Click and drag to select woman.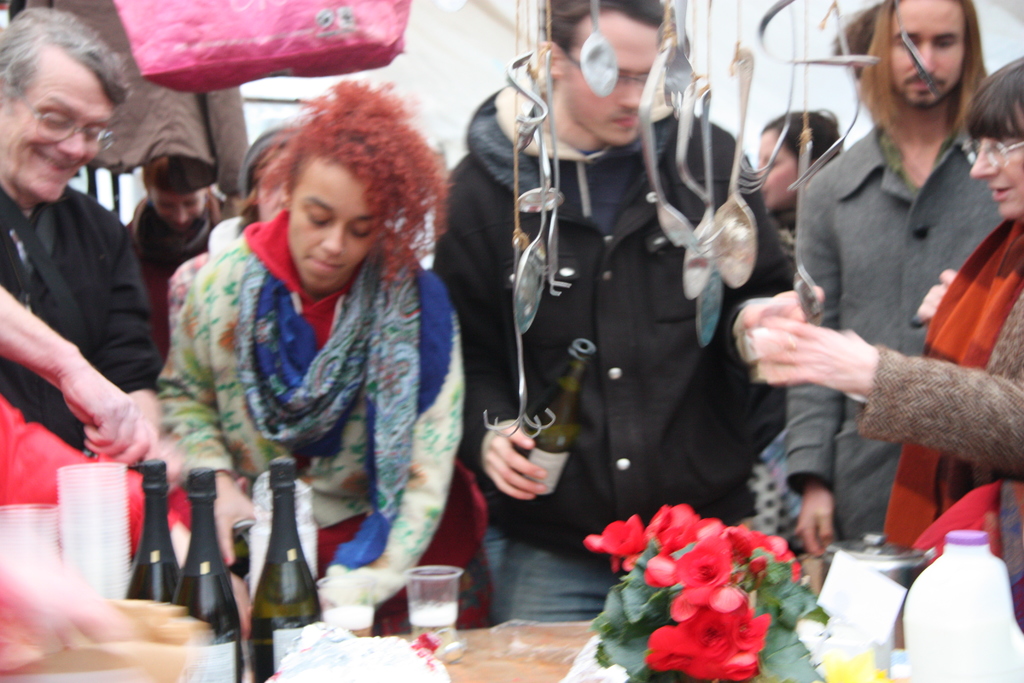
Selection: pyautogui.locateOnScreen(745, 52, 1023, 631).
